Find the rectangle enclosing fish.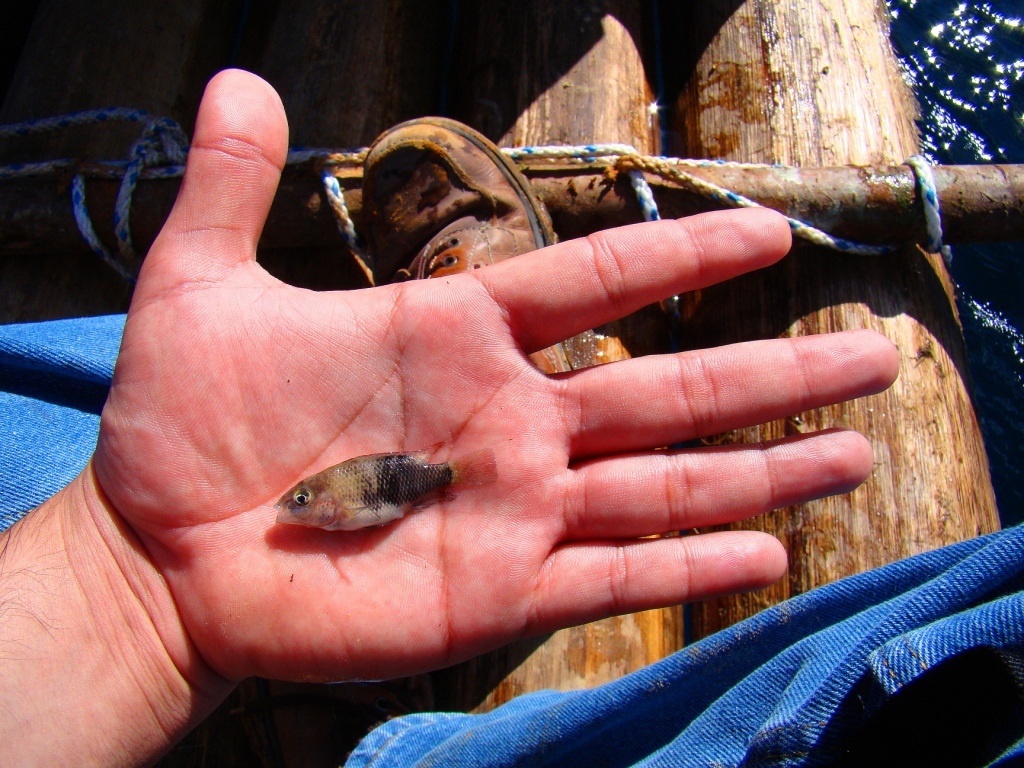
box(273, 437, 500, 525).
